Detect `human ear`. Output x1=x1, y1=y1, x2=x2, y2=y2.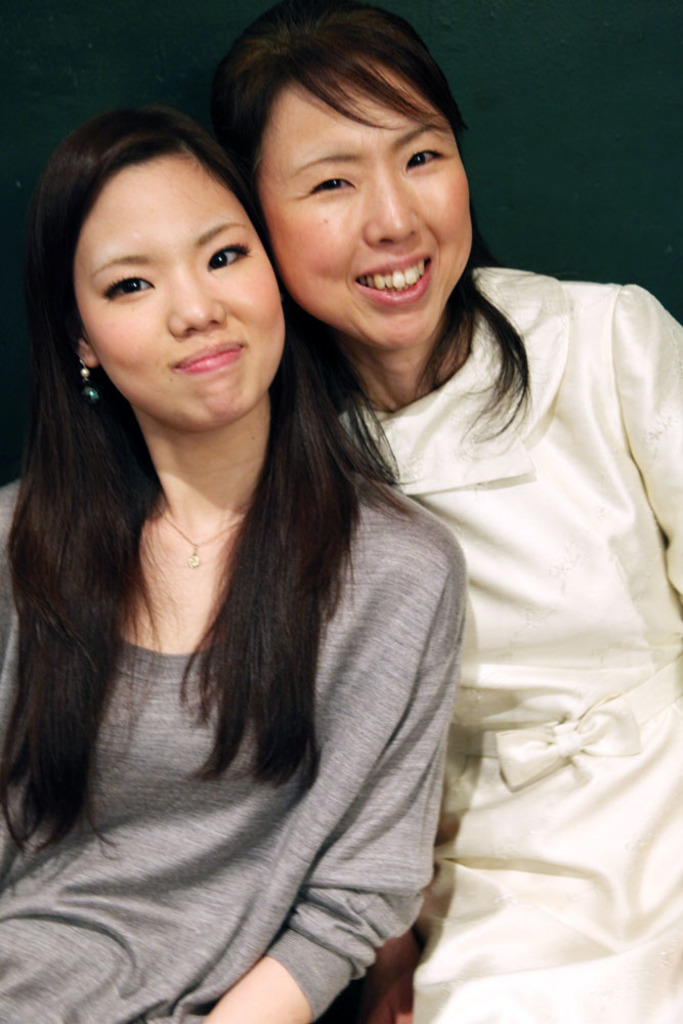
x1=78, y1=337, x2=97, y2=366.
